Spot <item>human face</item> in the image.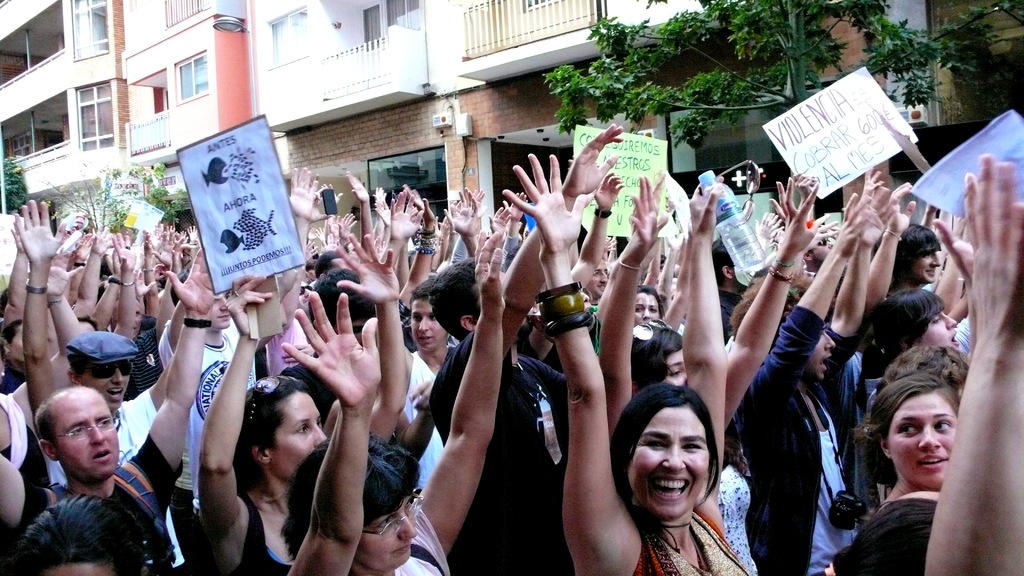
<item>human face</item> found at rect(909, 256, 941, 286).
